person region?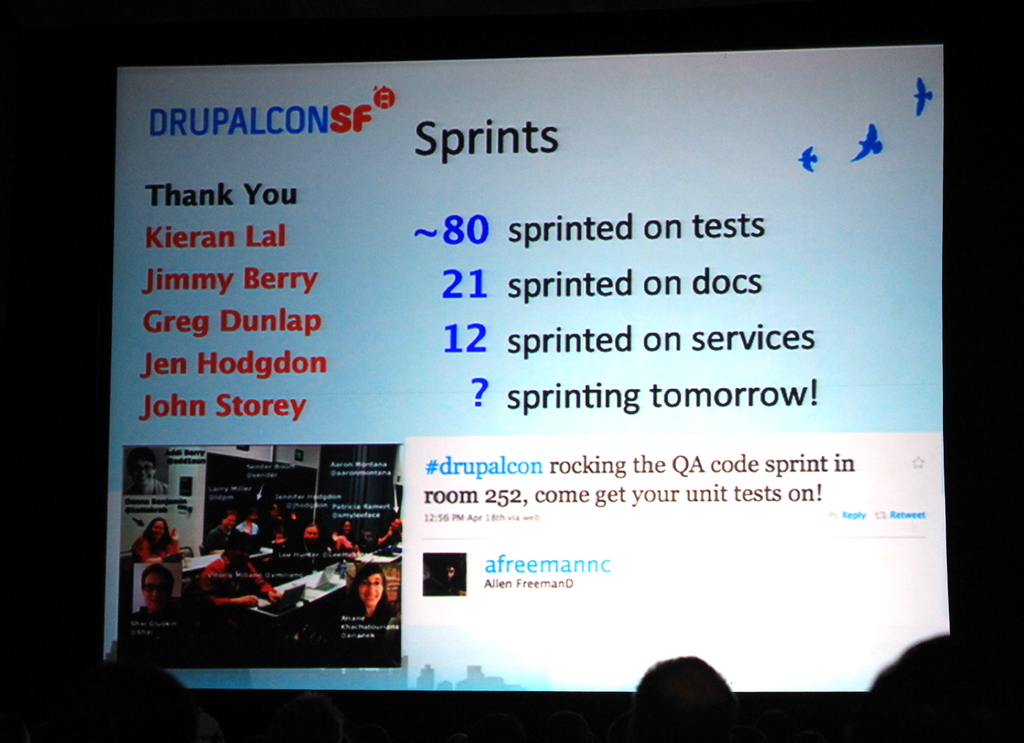
(x1=128, y1=443, x2=174, y2=494)
